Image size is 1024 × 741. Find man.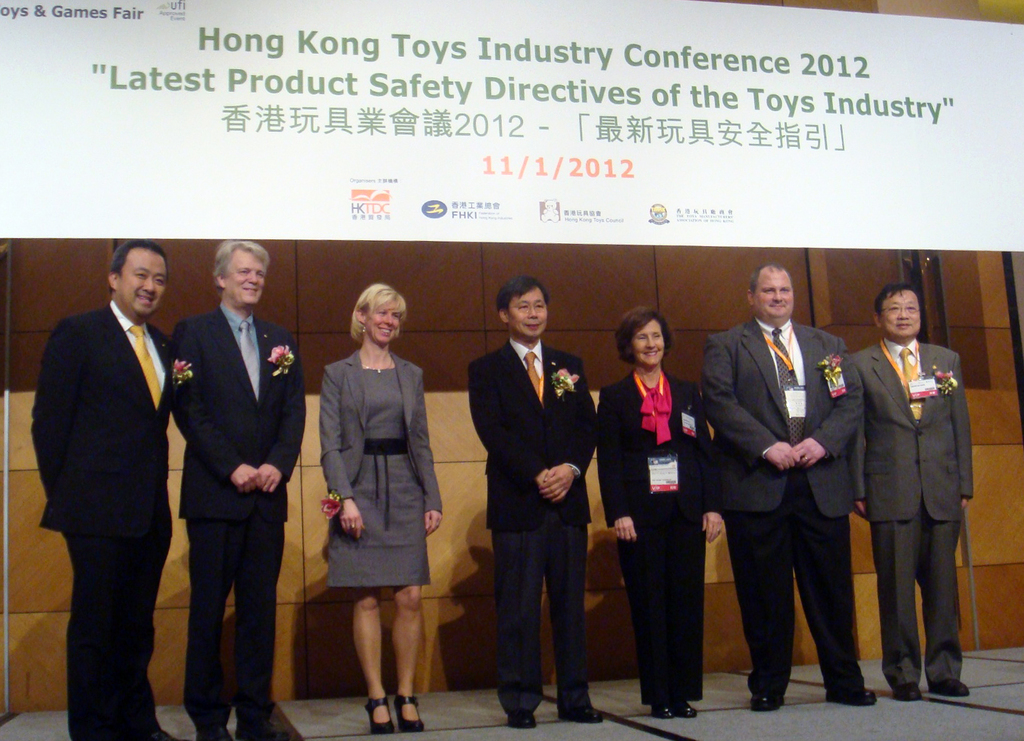
701 255 873 705.
